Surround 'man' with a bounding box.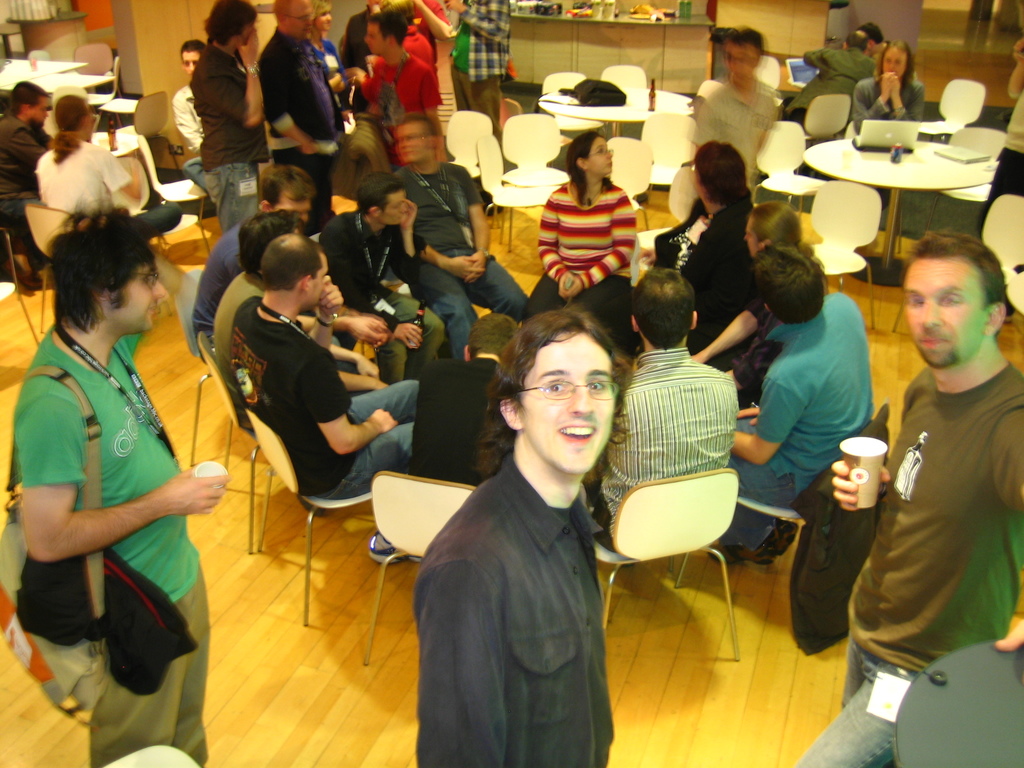
[785,29,880,141].
